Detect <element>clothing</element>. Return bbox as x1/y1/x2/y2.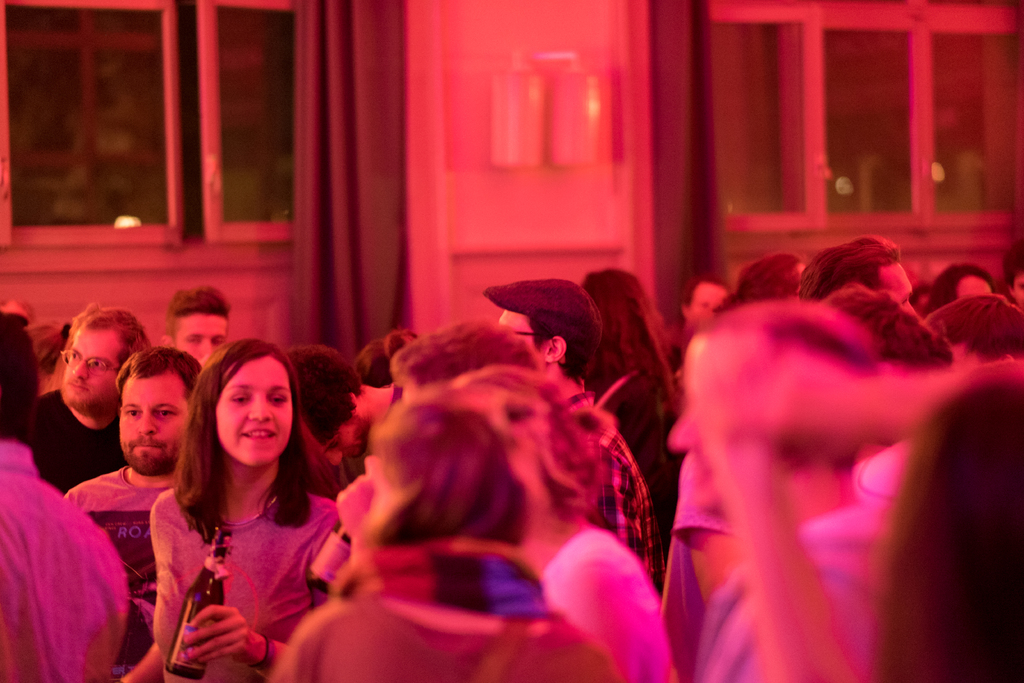
153/485/364/682.
